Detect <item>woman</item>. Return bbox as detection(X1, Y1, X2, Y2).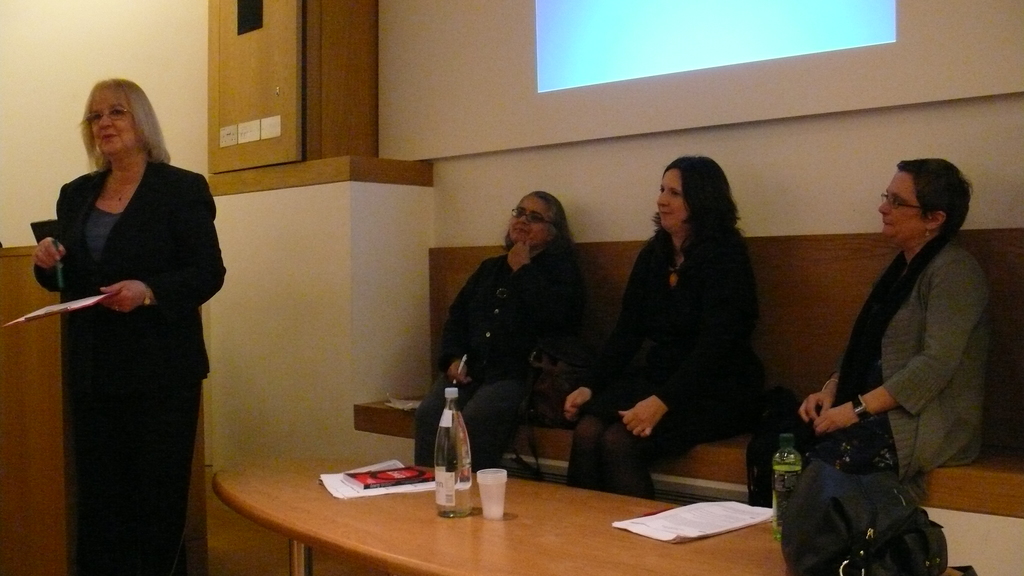
detection(410, 192, 591, 477).
